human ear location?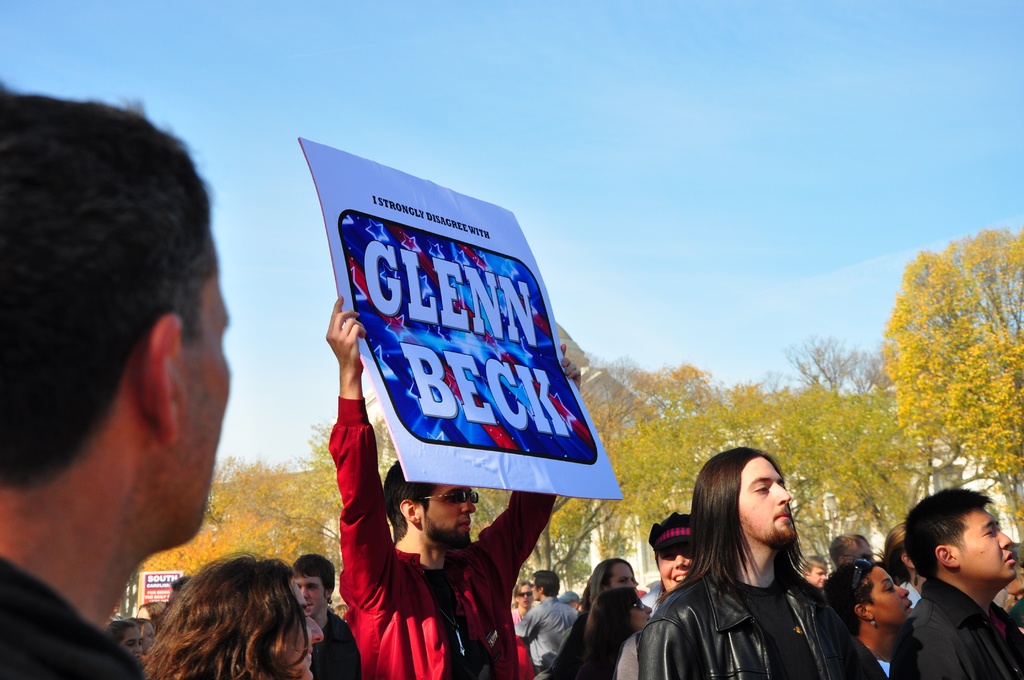
pyautogui.locateOnScreen(898, 554, 909, 568)
